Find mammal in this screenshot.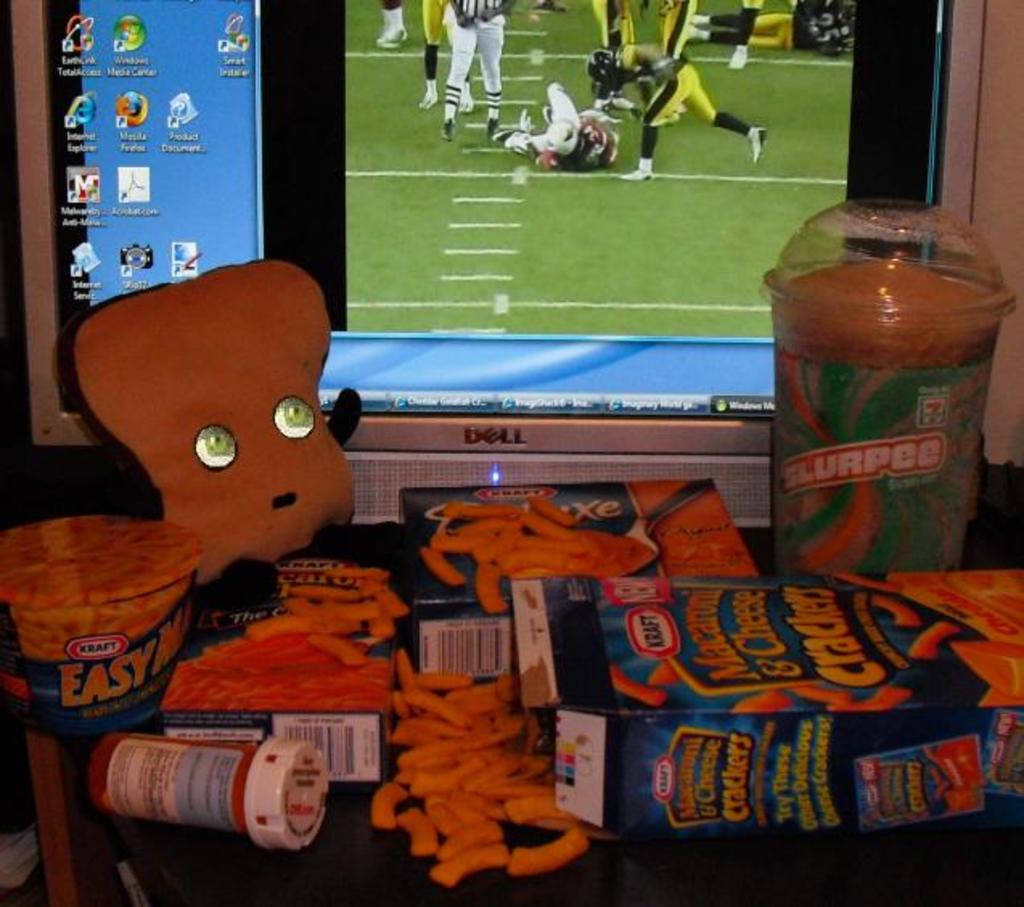
The bounding box for mammal is (587,0,641,113).
